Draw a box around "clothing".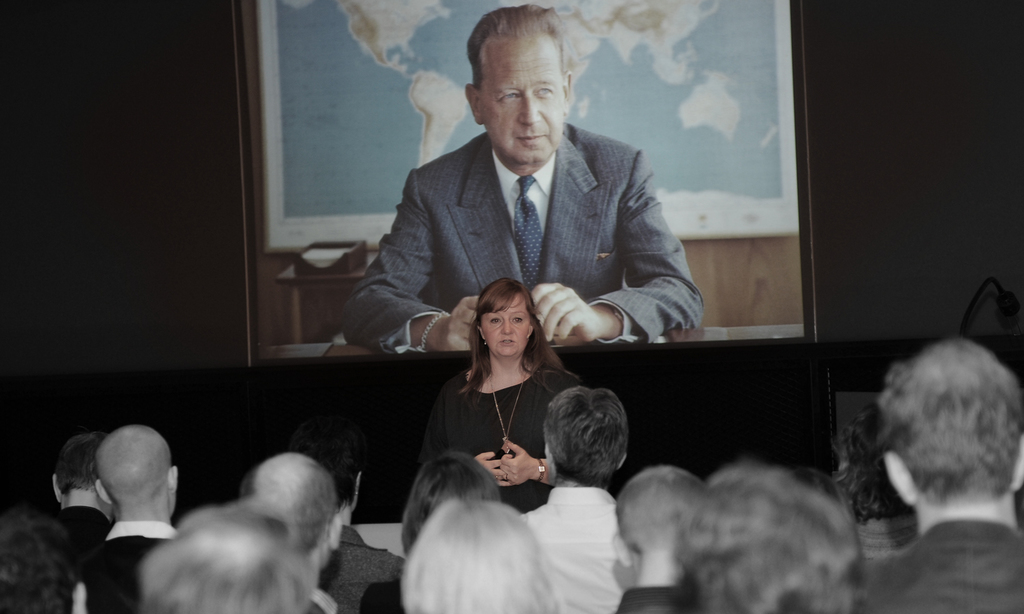
detection(53, 509, 113, 571).
